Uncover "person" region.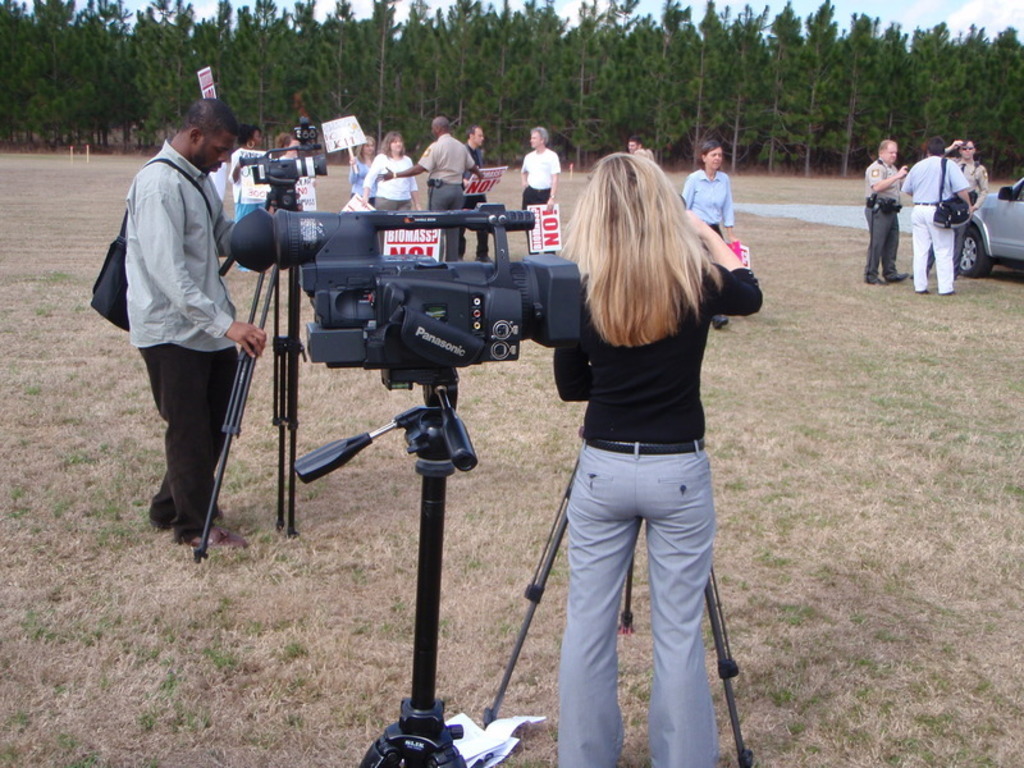
Uncovered: (left=227, top=114, right=276, bottom=276).
